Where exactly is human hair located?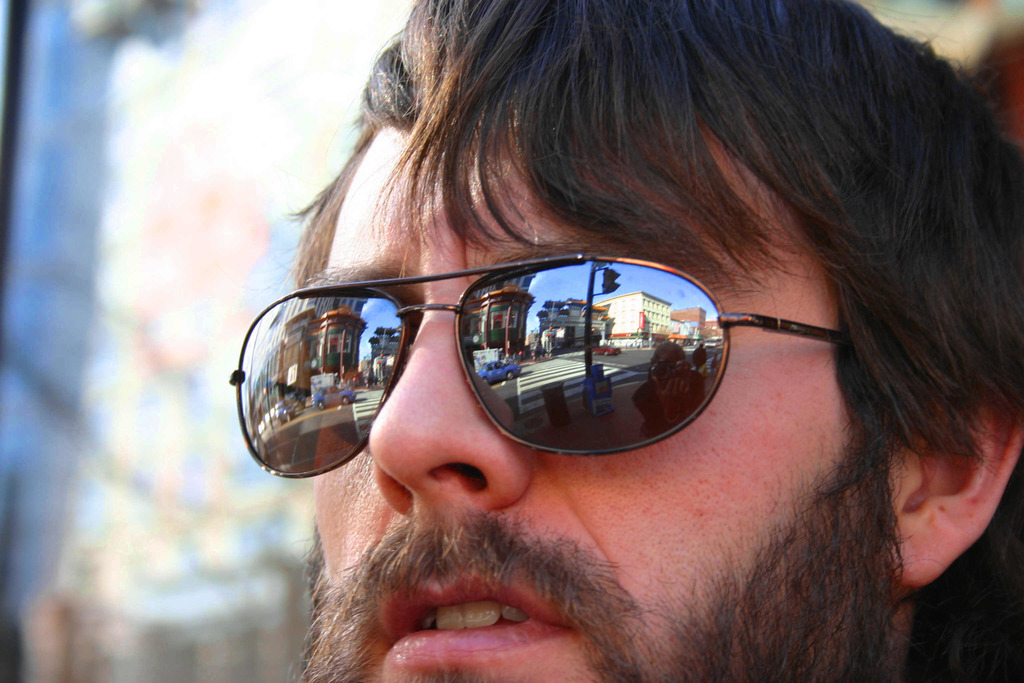
Its bounding box is [232, 13, 991, 535].
